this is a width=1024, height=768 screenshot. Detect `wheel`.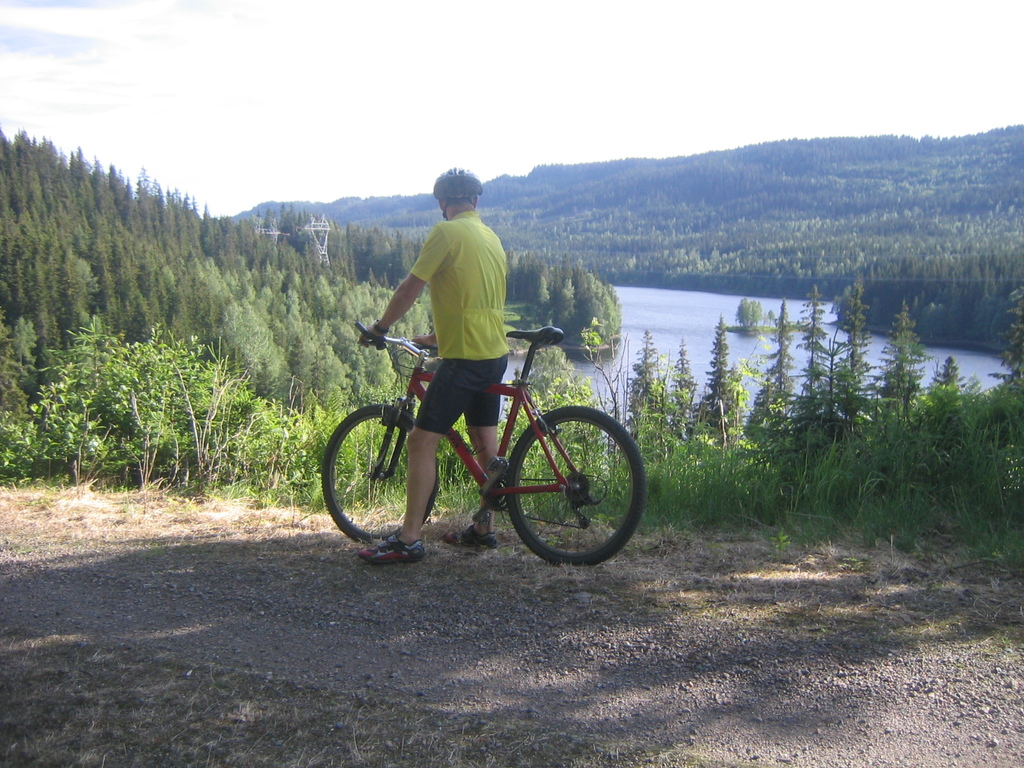
<box>483,474,510,515</box>.
